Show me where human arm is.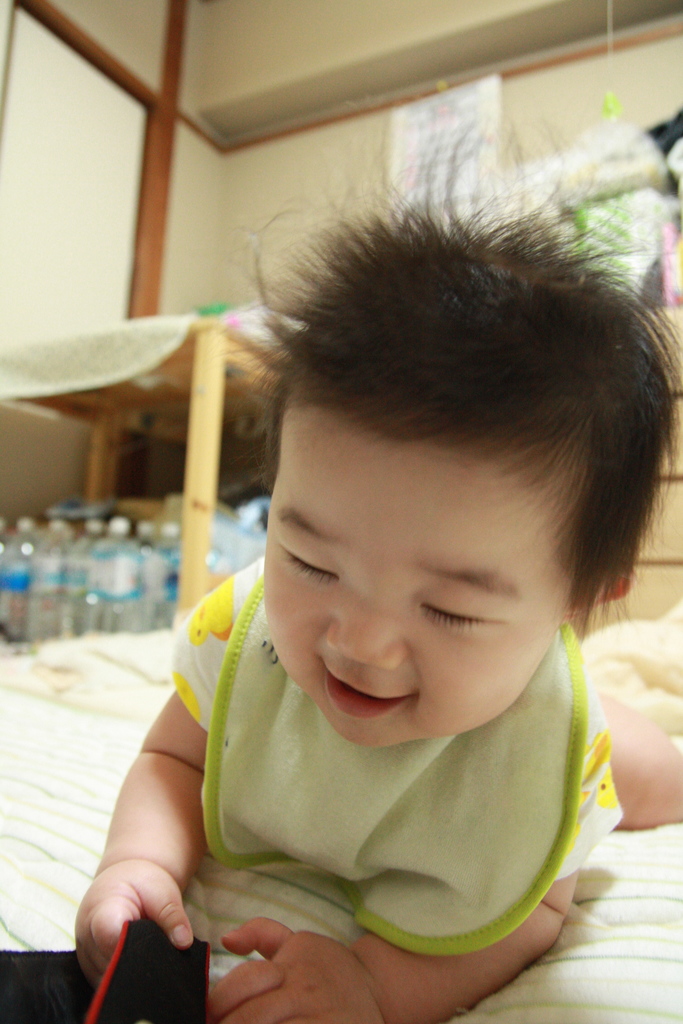
human arm is at <box>197,881,579,1023</box>.
